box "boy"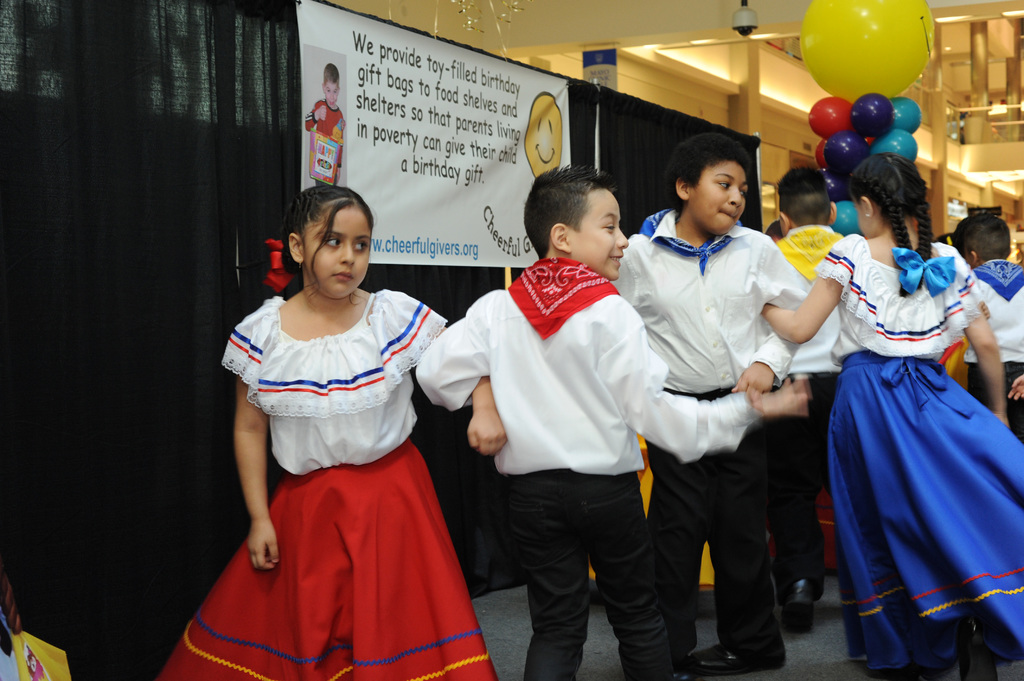
locate(760, 166, 852, 634)
